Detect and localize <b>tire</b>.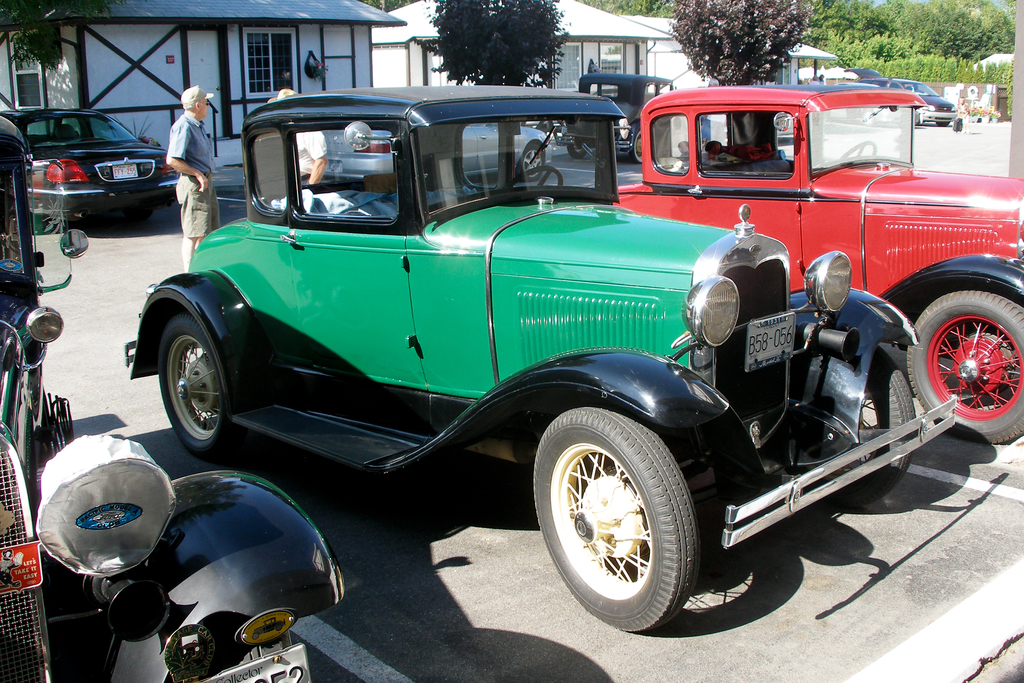
Localized at (left=908, top=286, right=1023, bottom=449).
